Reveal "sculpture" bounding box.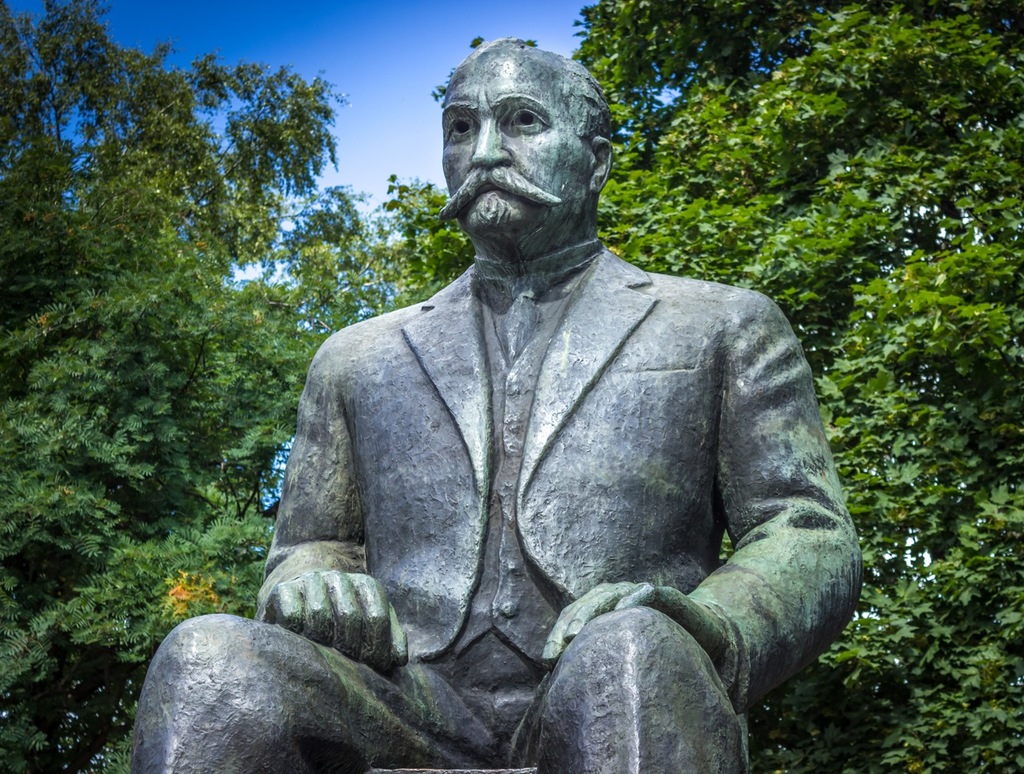
Revealed: 218:49:891:758.
